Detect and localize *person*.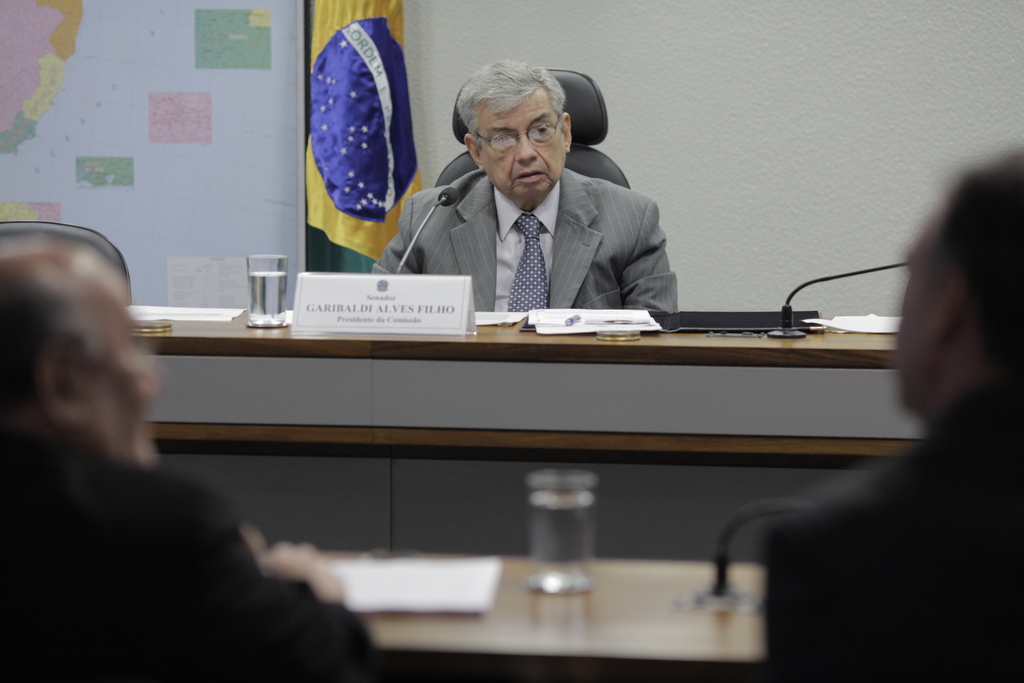
Localized at 763, 151, 1023, 682.
